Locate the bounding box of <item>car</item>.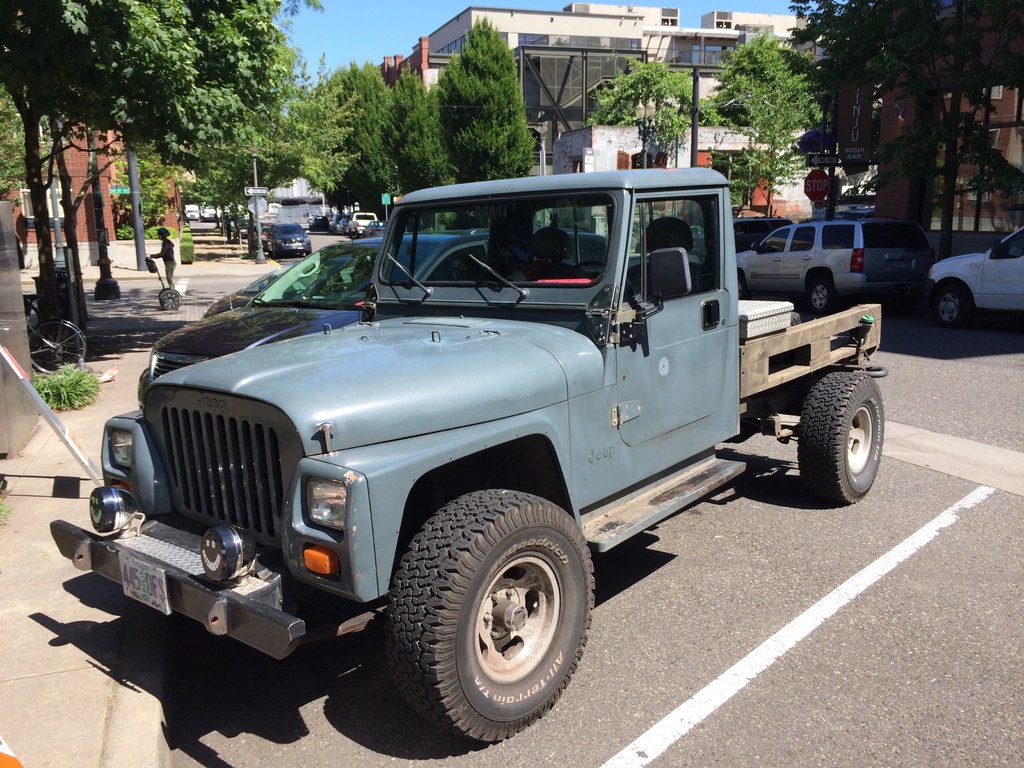
Bounding box: pyautogui.locateOnScreen(924, 228, 1023, 332).
